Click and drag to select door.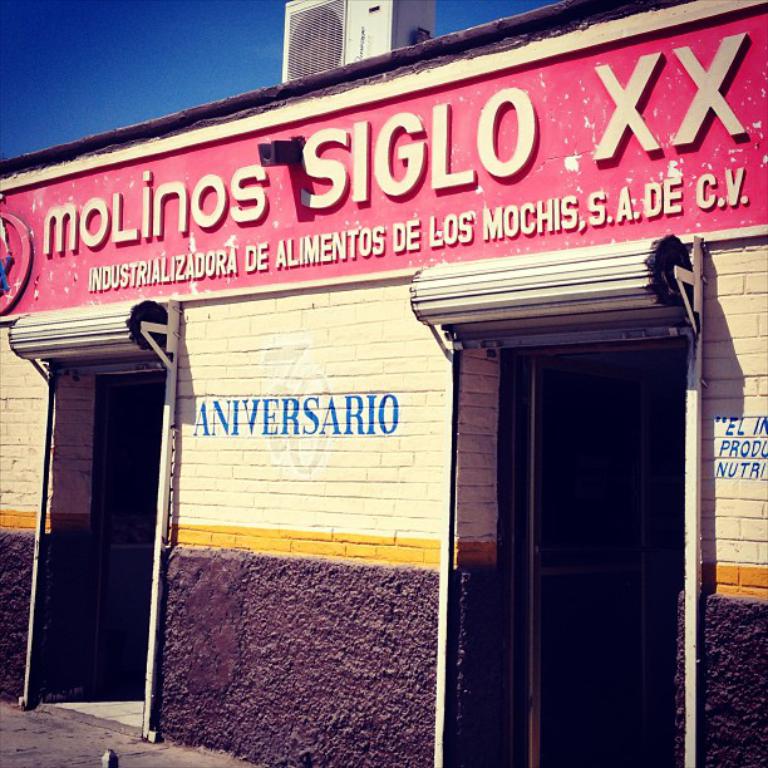
Selection: x1=525 y1=355 x2=655 y2=767.
